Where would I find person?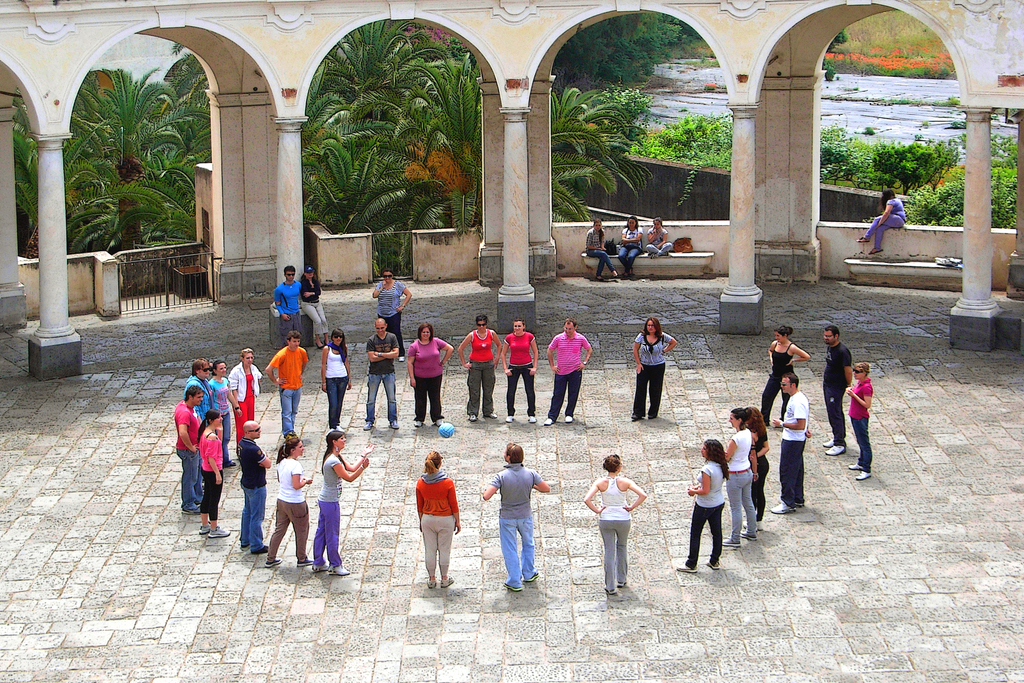
At bbox=(485, 448, 560, 591).
